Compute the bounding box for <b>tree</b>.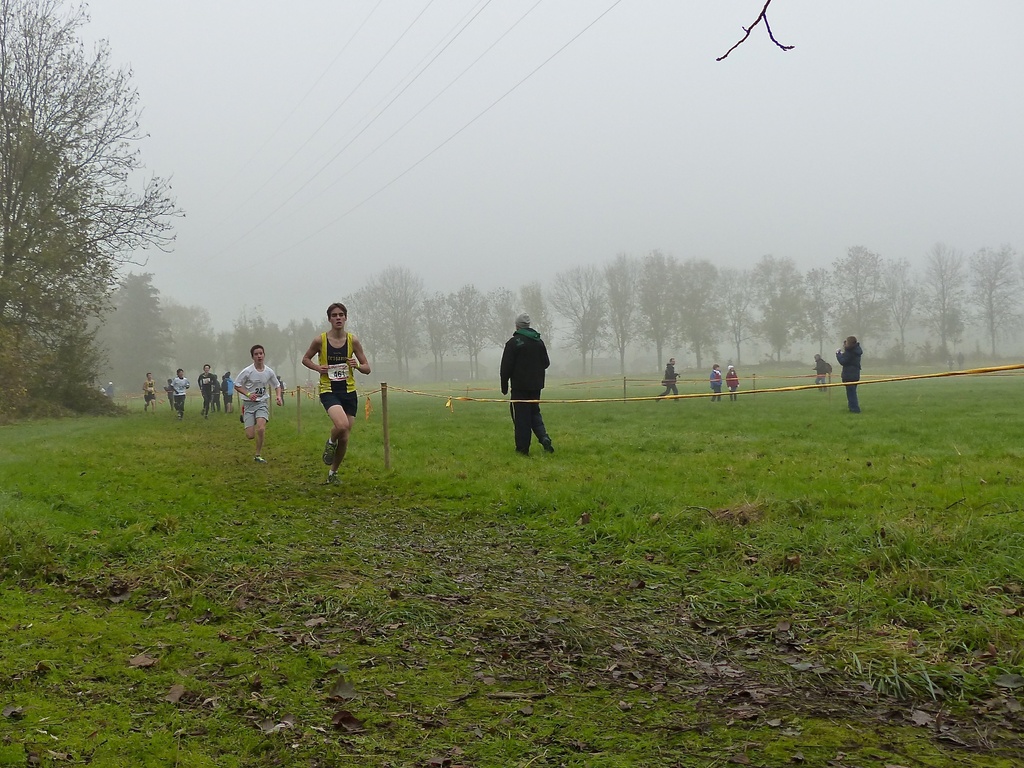
(840, 248, 892, 371).
